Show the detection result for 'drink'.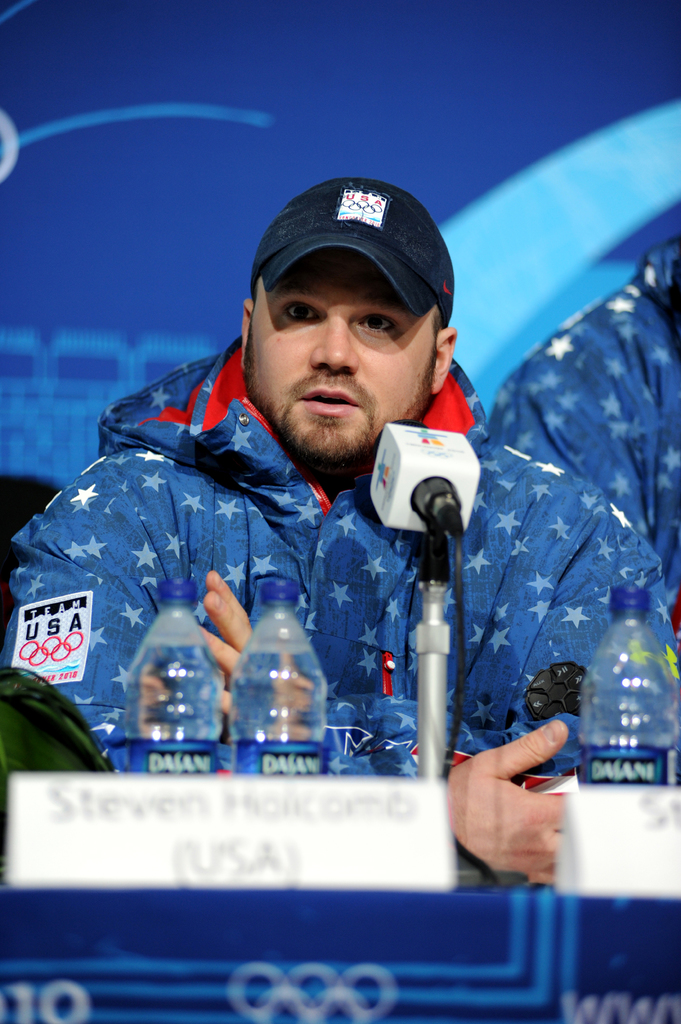
bbox(224, 637, 320, 767).
